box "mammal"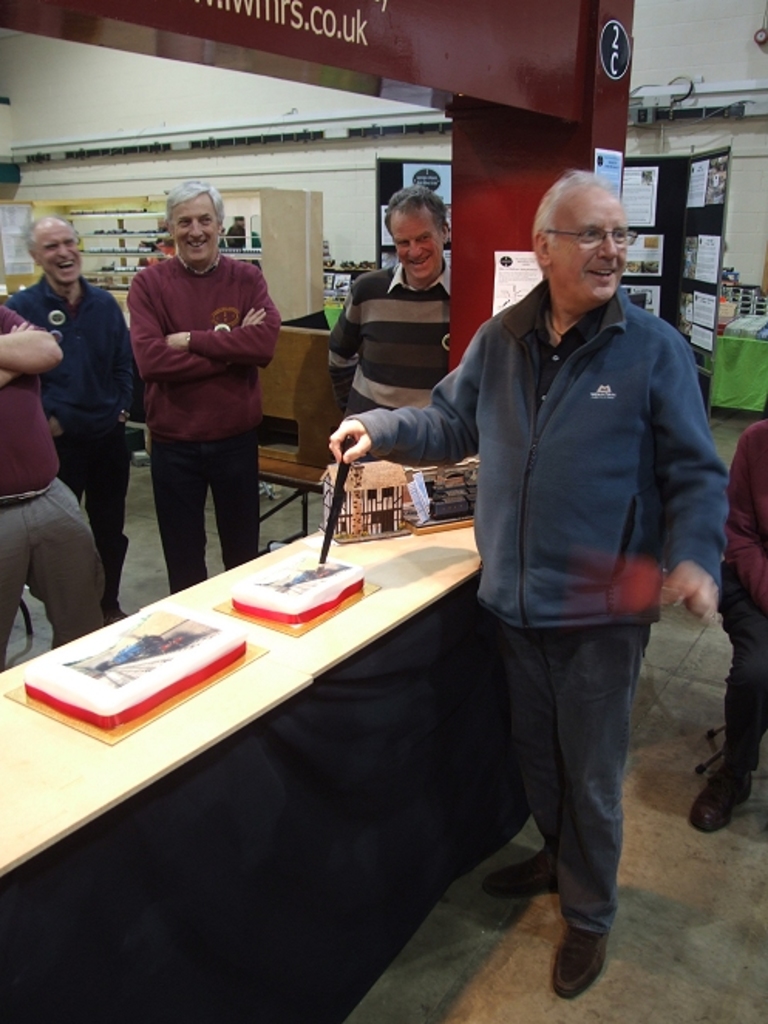
bbox=(689, 403, 766, 839)
